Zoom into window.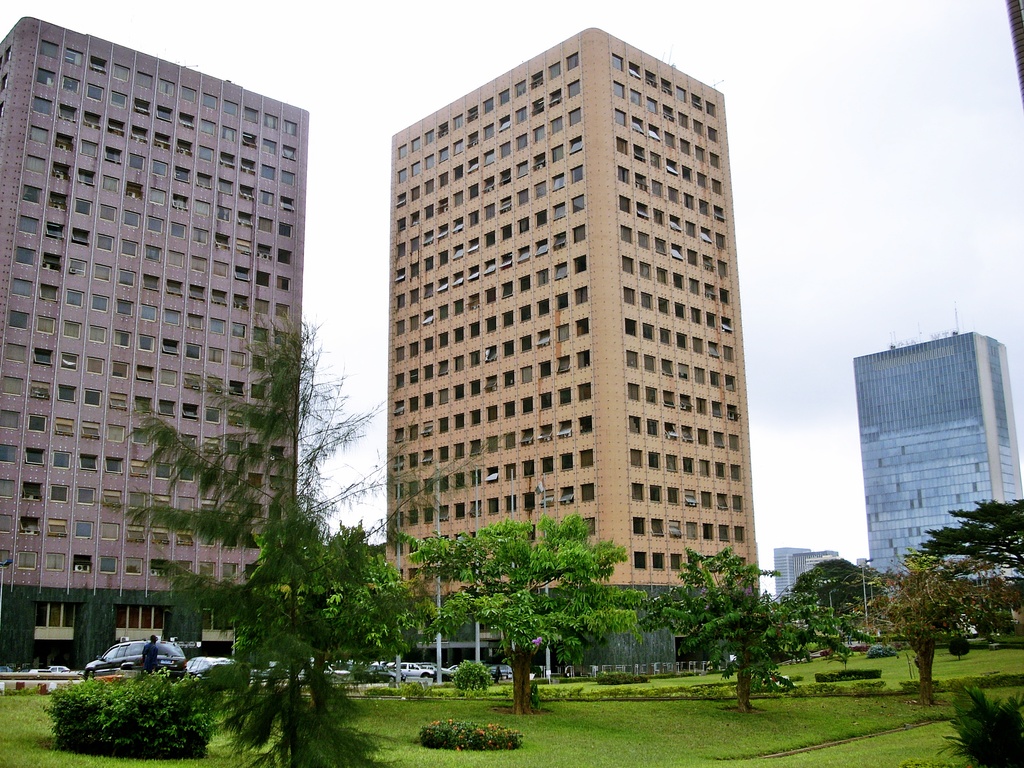
Zoom target: BBox(259, 244, 272, 259).
